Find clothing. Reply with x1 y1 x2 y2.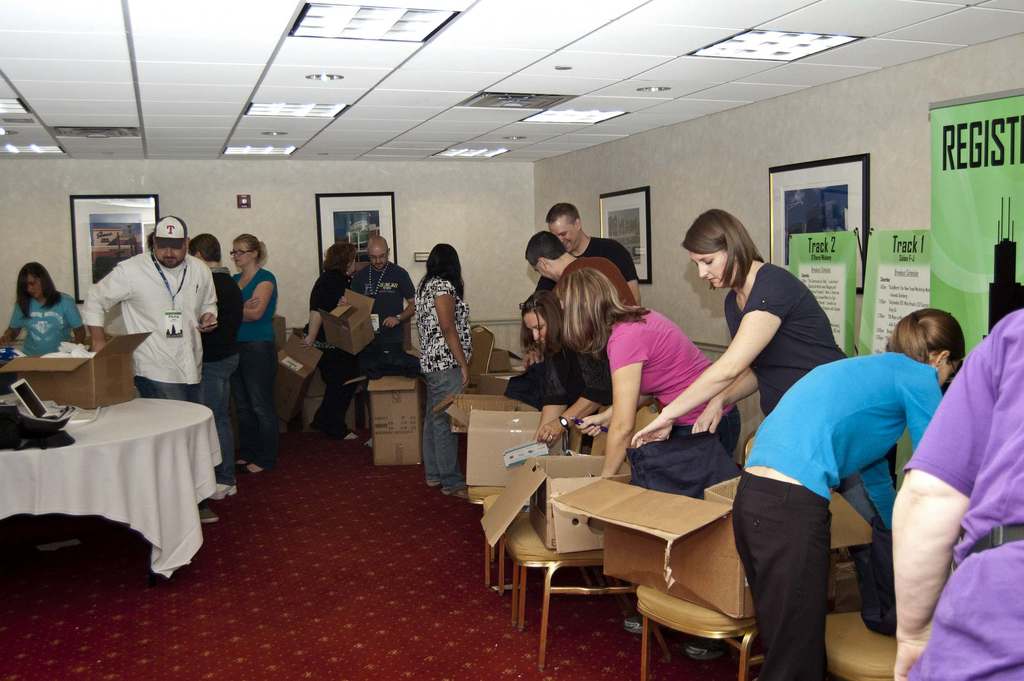
544 341 607 404.
